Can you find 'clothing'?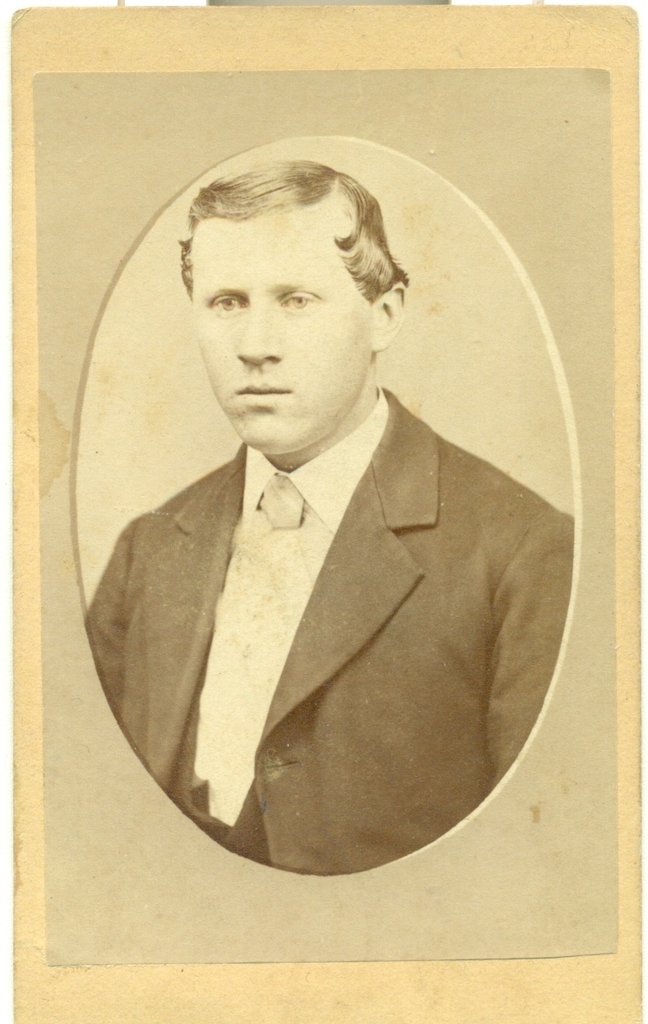
Yes, bounding box: region(62, 435, 561, 886).
